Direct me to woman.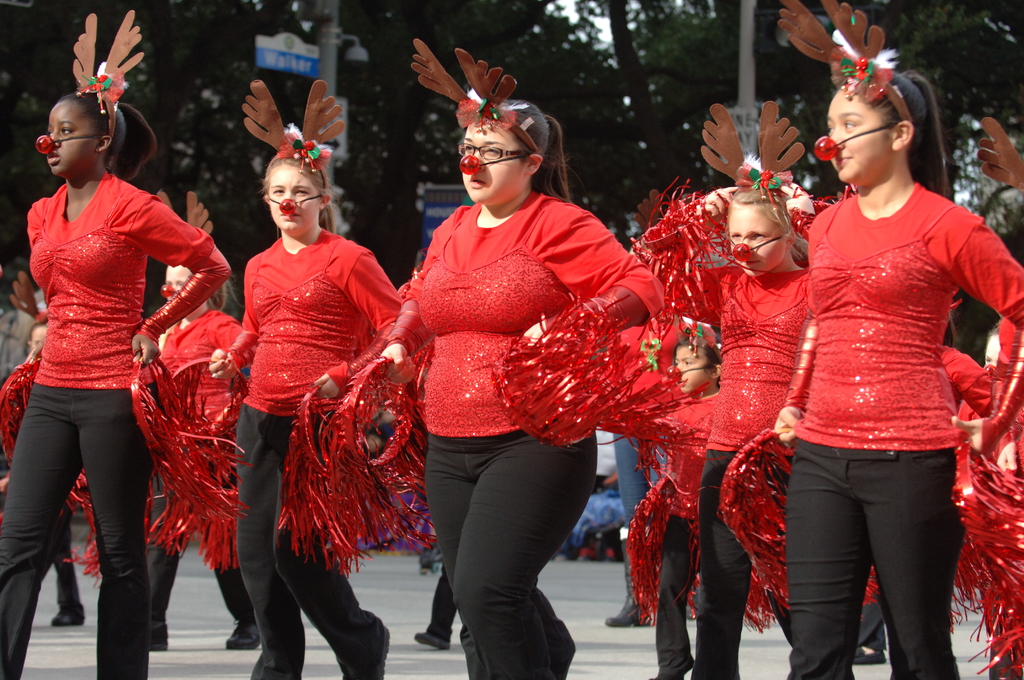
Direction: (left=4, top=29, right=198, bottom=676).
